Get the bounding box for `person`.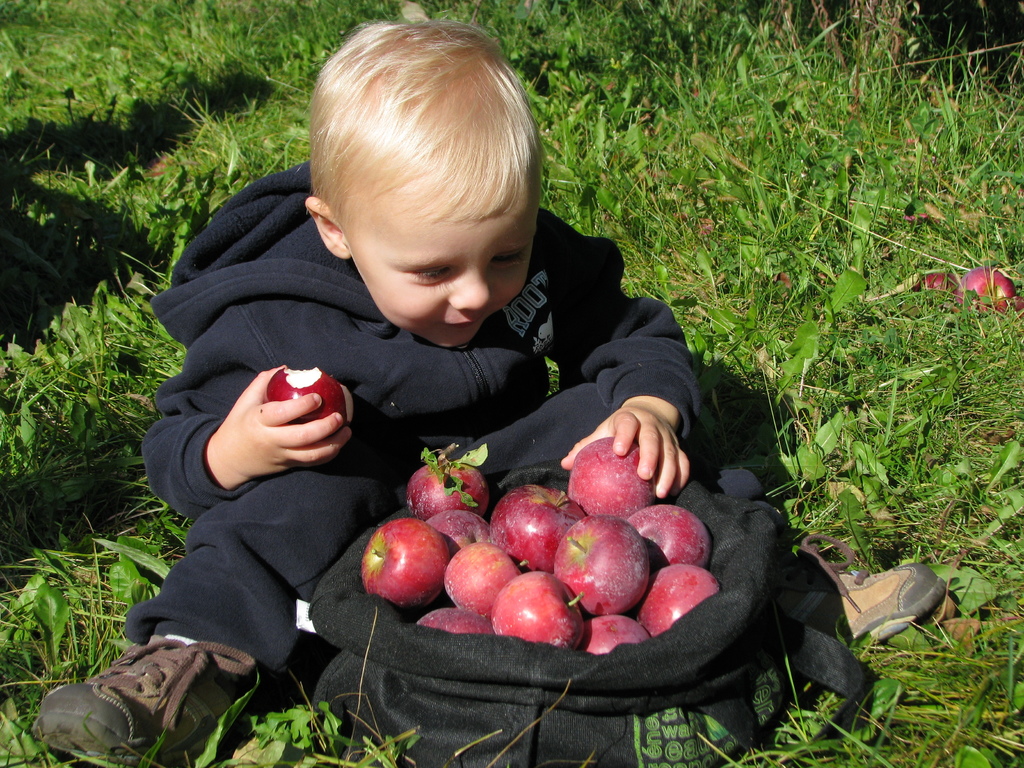
[left=155, top=7, right=730, bottom=711].
